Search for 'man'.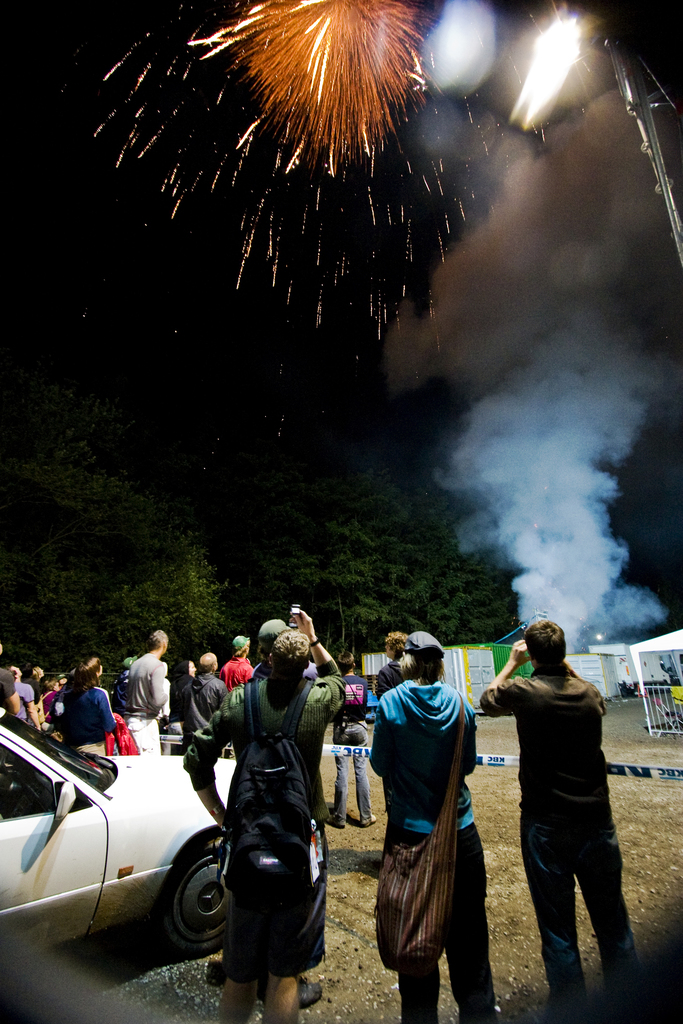
Found at [127, 621, 170, 744].
